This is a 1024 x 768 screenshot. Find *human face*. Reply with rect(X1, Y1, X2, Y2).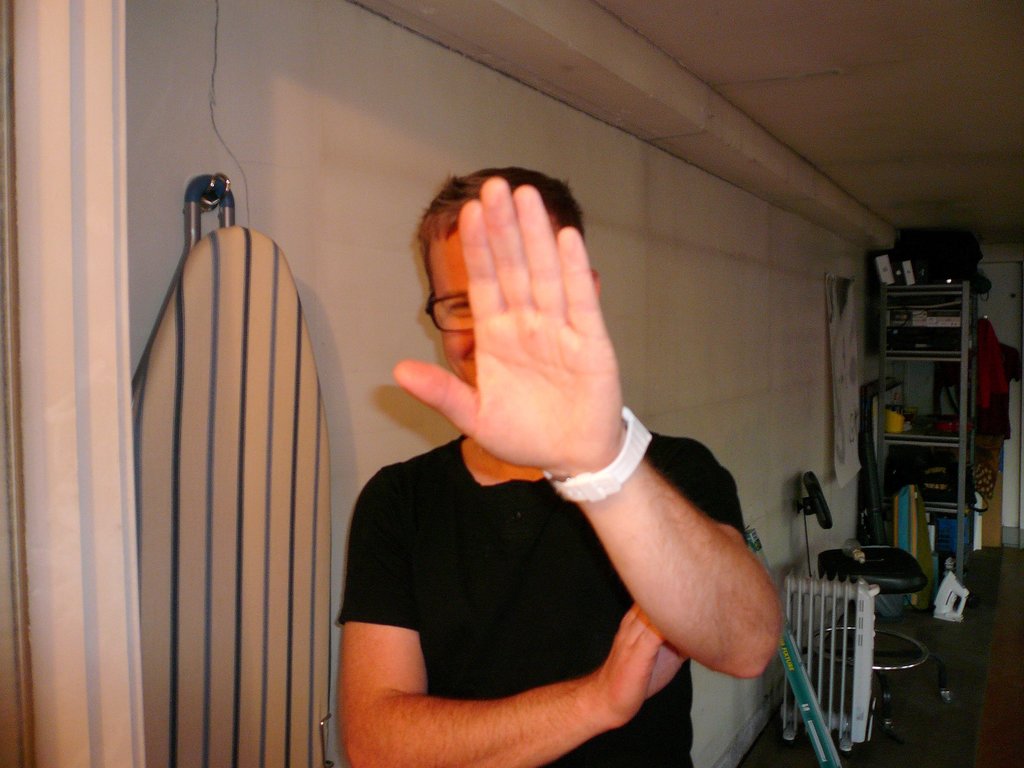
rect(431, 224, 557, 385).
